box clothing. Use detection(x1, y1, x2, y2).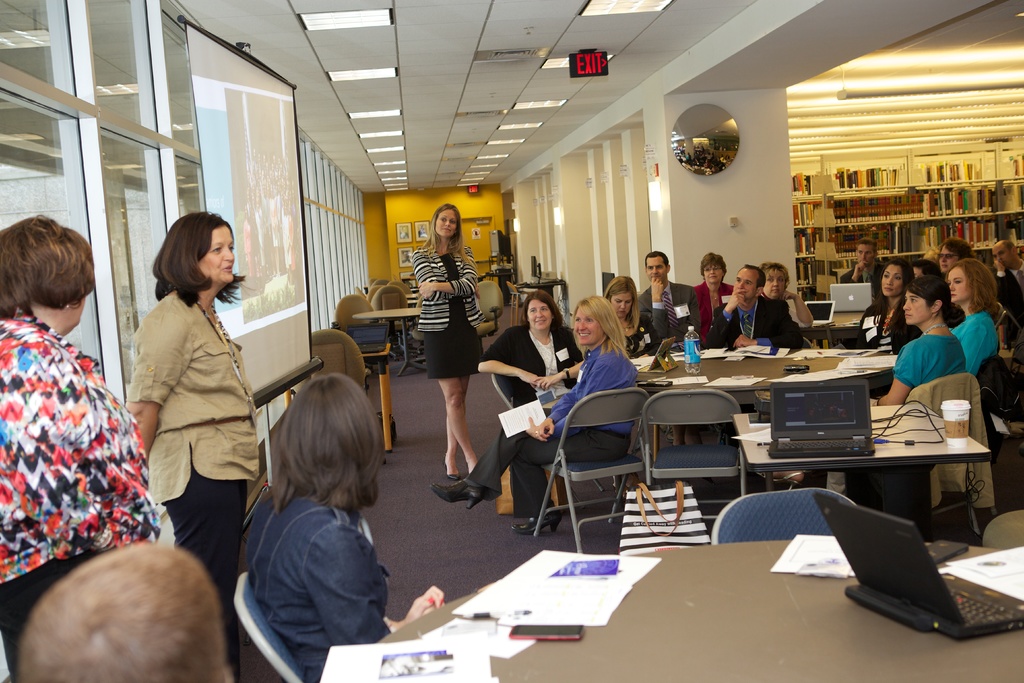
detection(998, 268, 1023, 339).
